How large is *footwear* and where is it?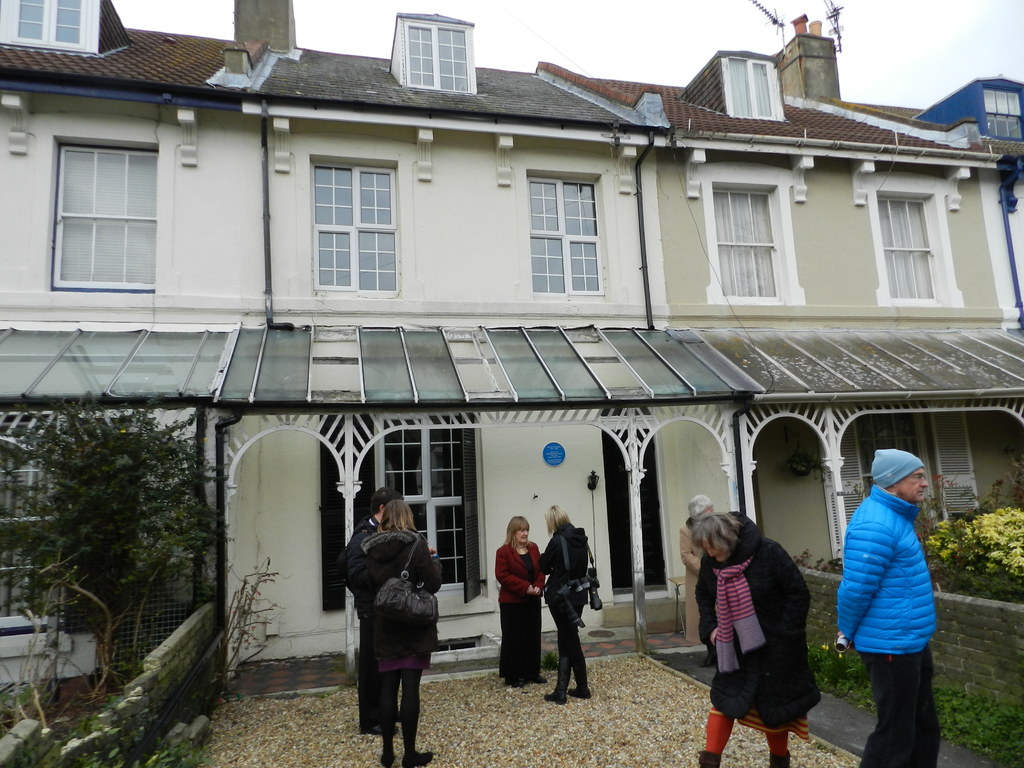
Bounding box: 769:753:791:767.
